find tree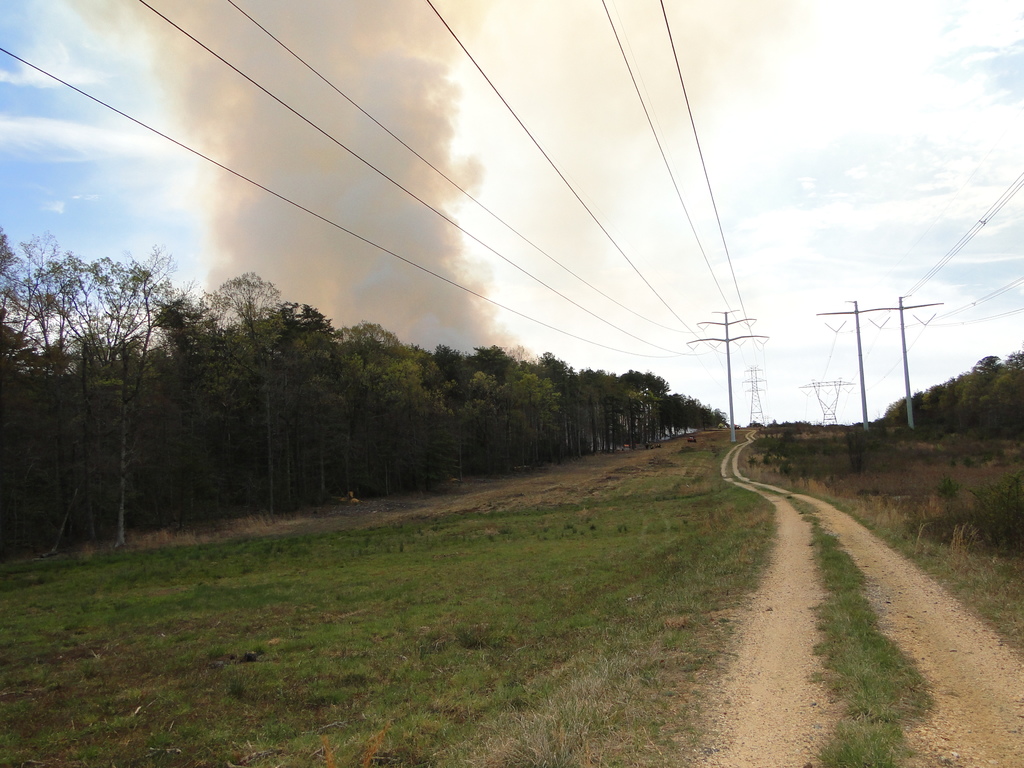
region(457, 347, 505, 498)
